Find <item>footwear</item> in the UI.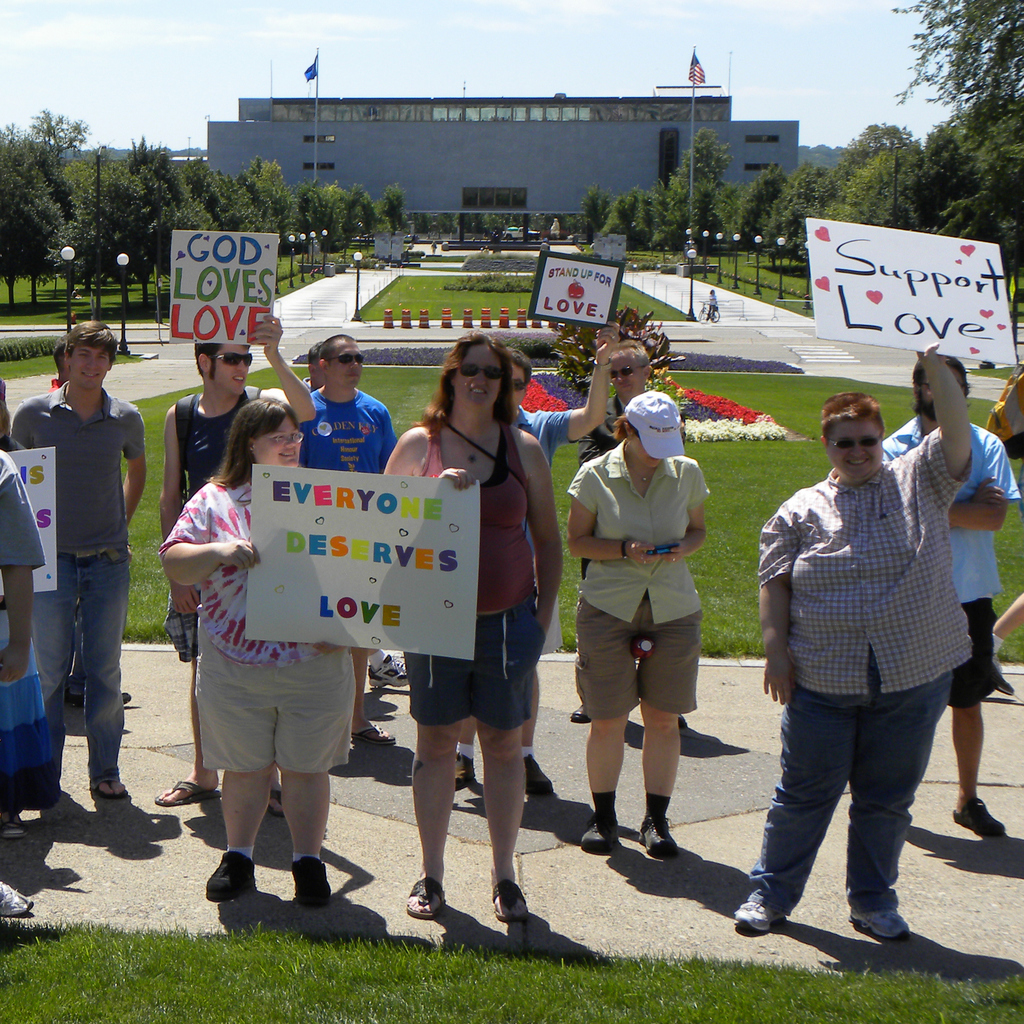
UI element at <region>847, 904, 917, 939</region>.
